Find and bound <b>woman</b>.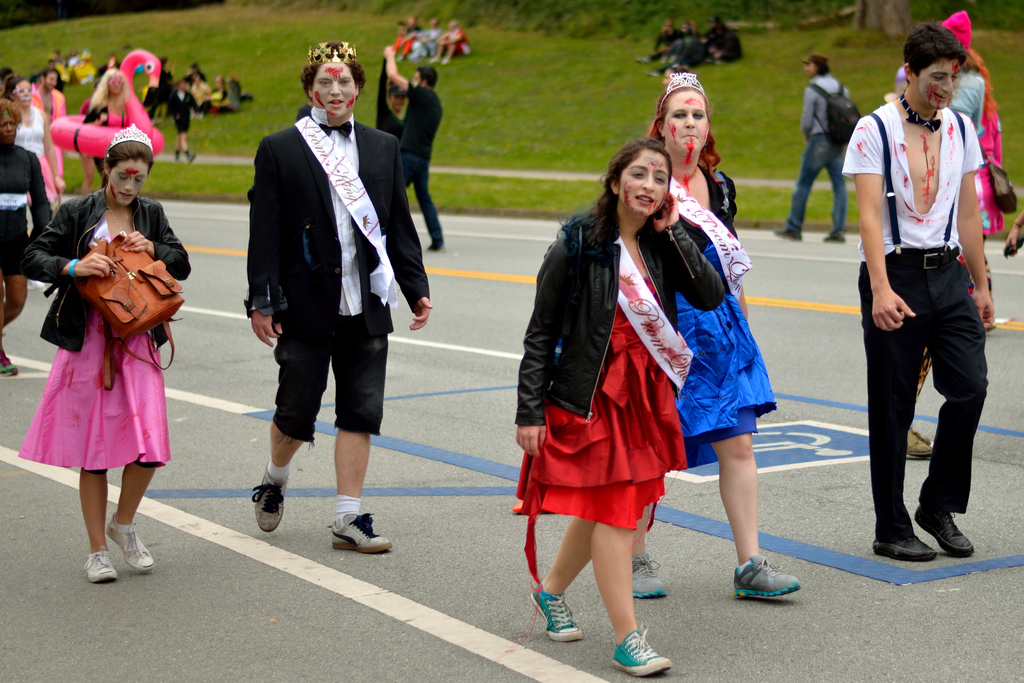
Bound: 242/42/445/555.
